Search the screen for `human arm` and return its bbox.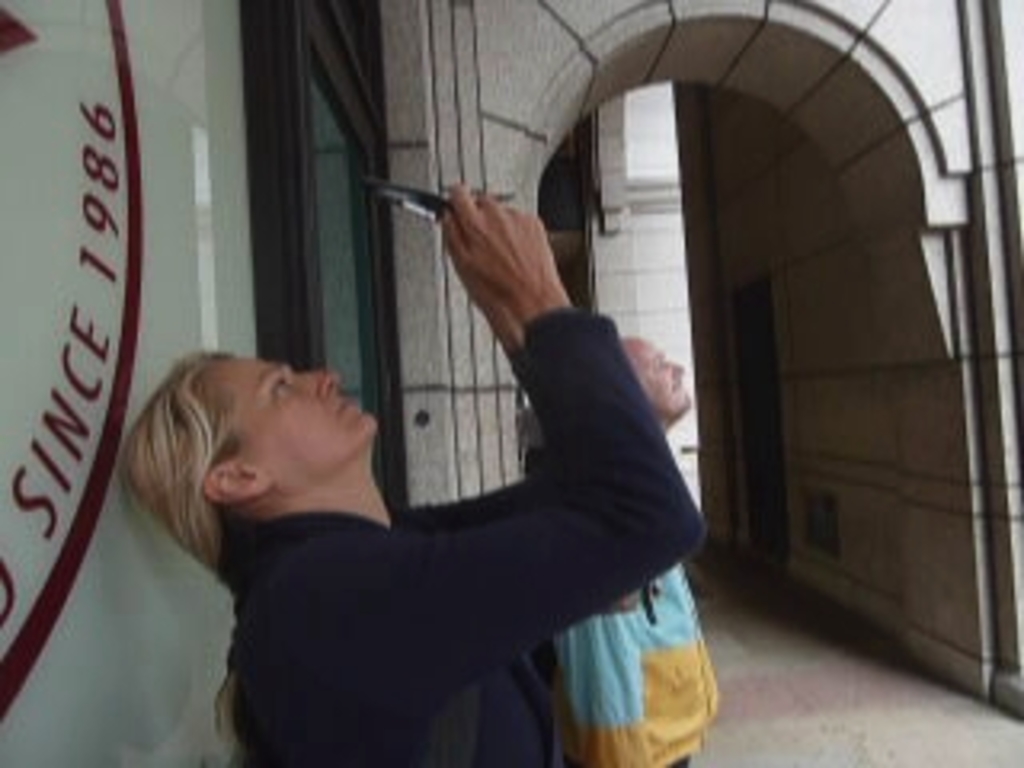
Found: {"x1": 410, "y1": 224, "x2": 630, "y2": 547}.
